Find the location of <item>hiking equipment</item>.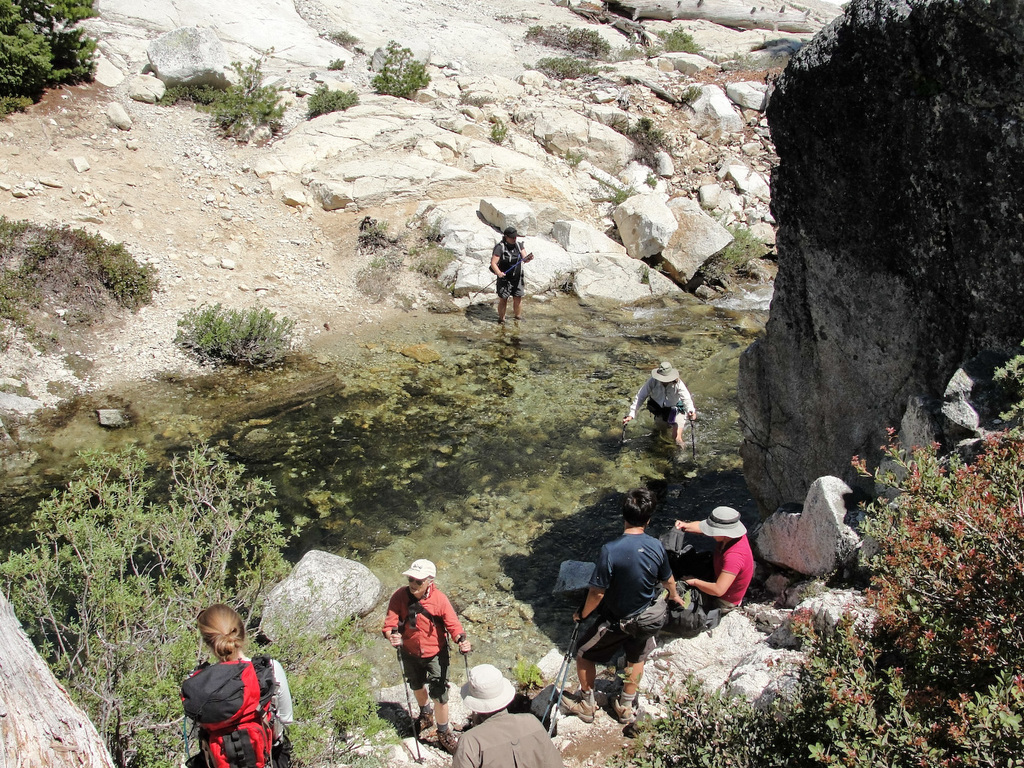
Location: <box>177,659,278,767</box>.
